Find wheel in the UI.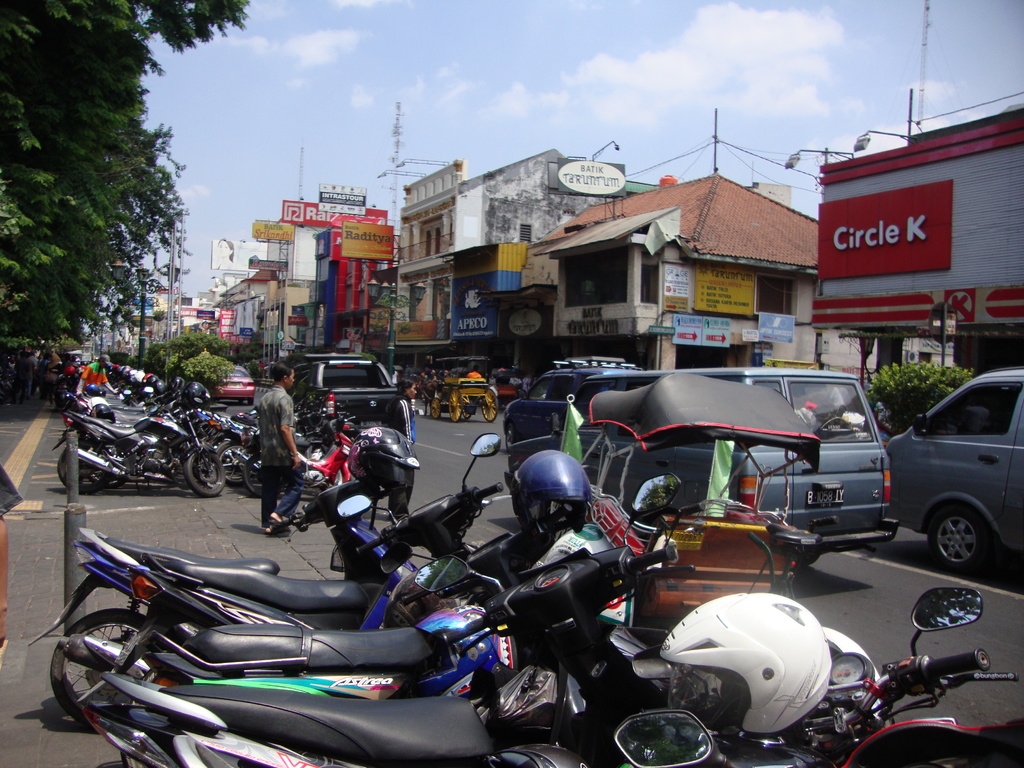
UI element at 480 385 501 420.
